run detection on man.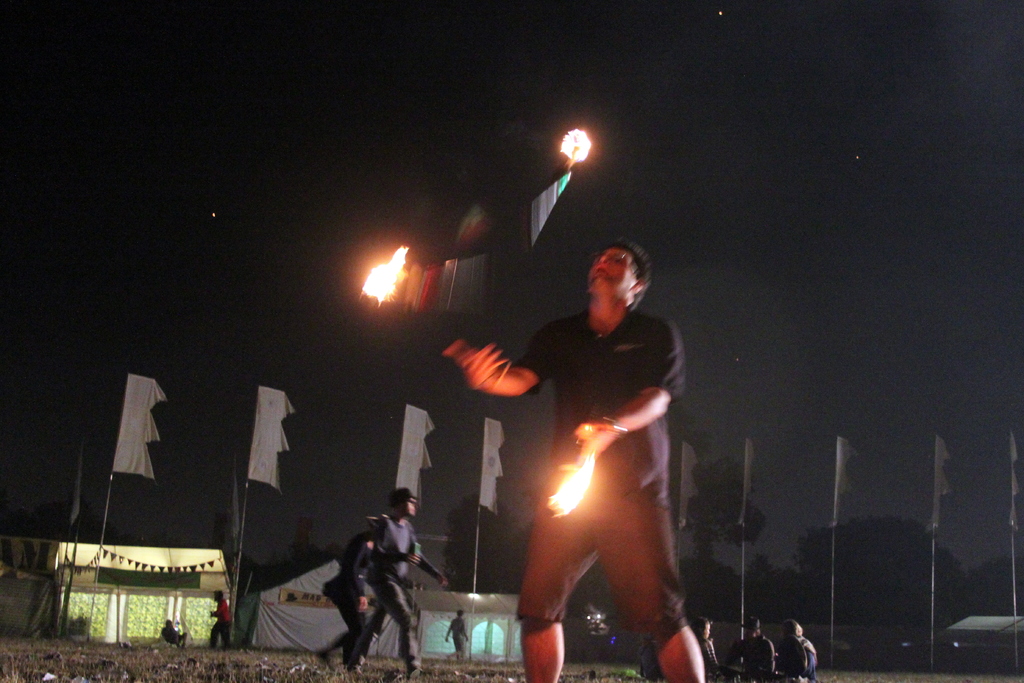
Result: Rect(773, 620, 817, 682).
